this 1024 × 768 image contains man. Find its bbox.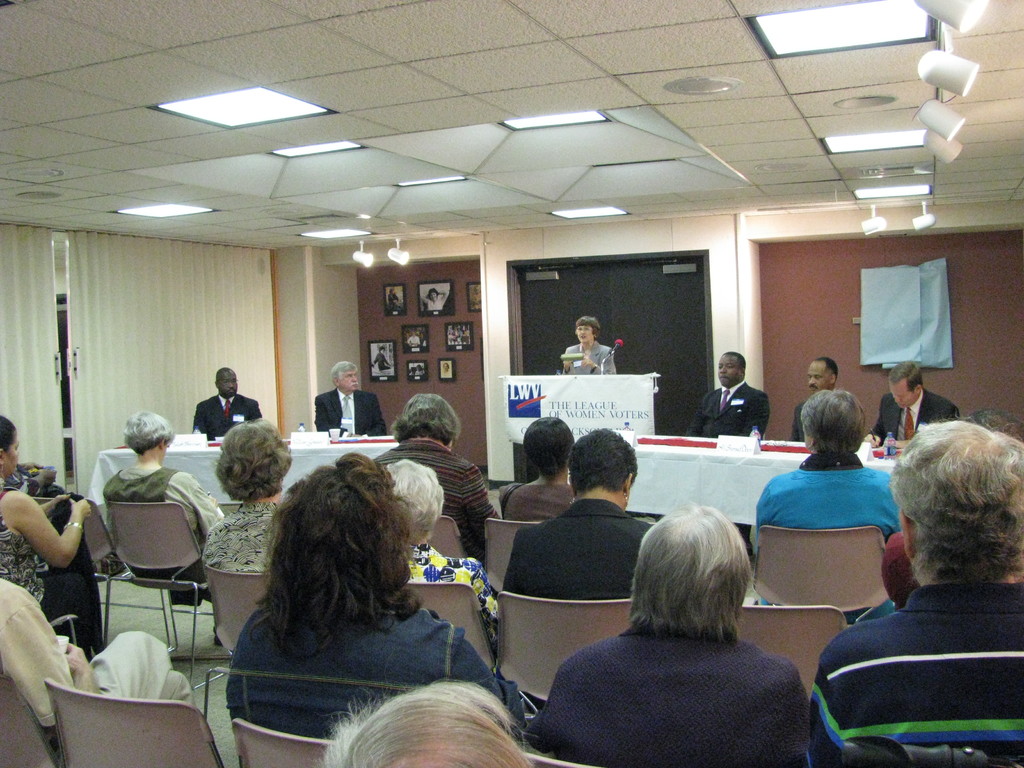
310 360 390 440.
